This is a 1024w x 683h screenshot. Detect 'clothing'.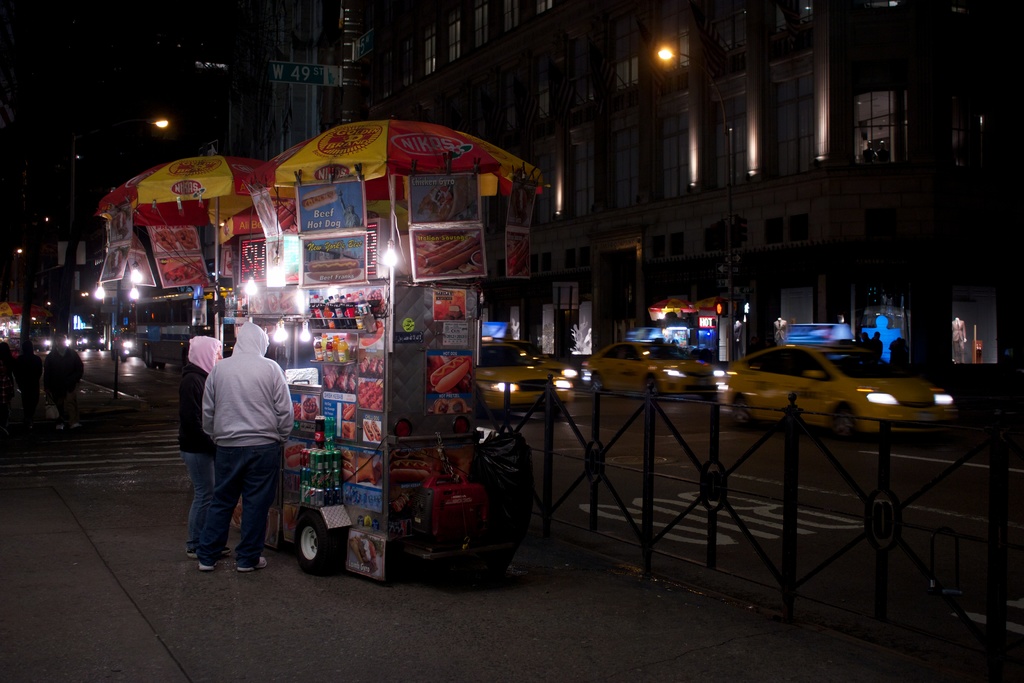
{"left": 198, "top": 319, "right": 292, "bottom": 569}.
